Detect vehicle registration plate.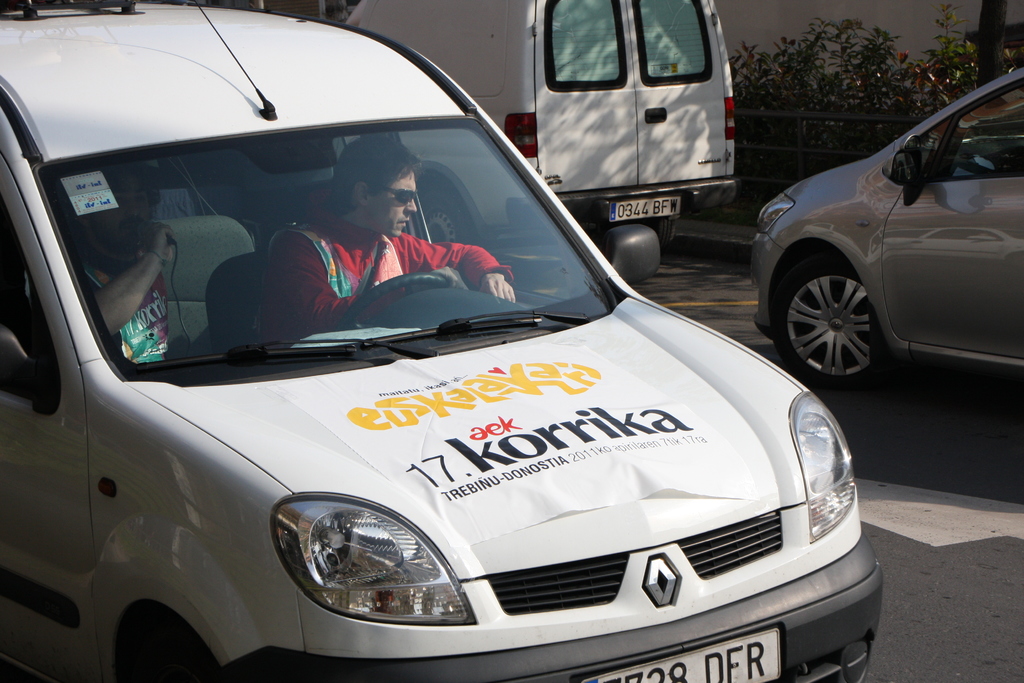
Detected at {"left": 580, "top": 624, "right": 781, "bottom": 682}.
